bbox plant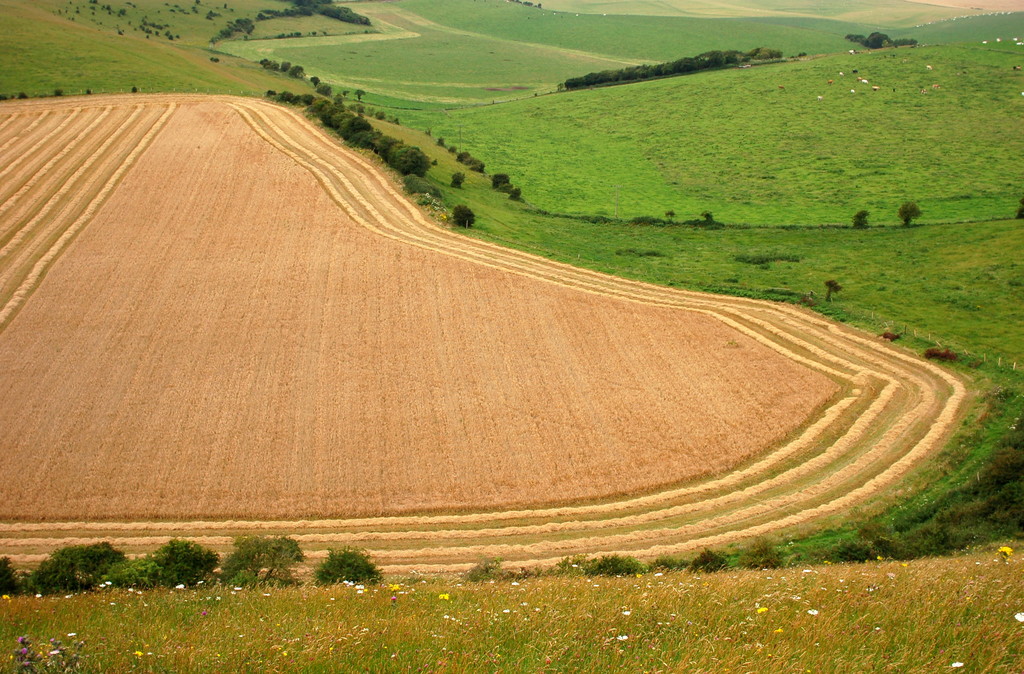
1018, 206, 1023, 220
